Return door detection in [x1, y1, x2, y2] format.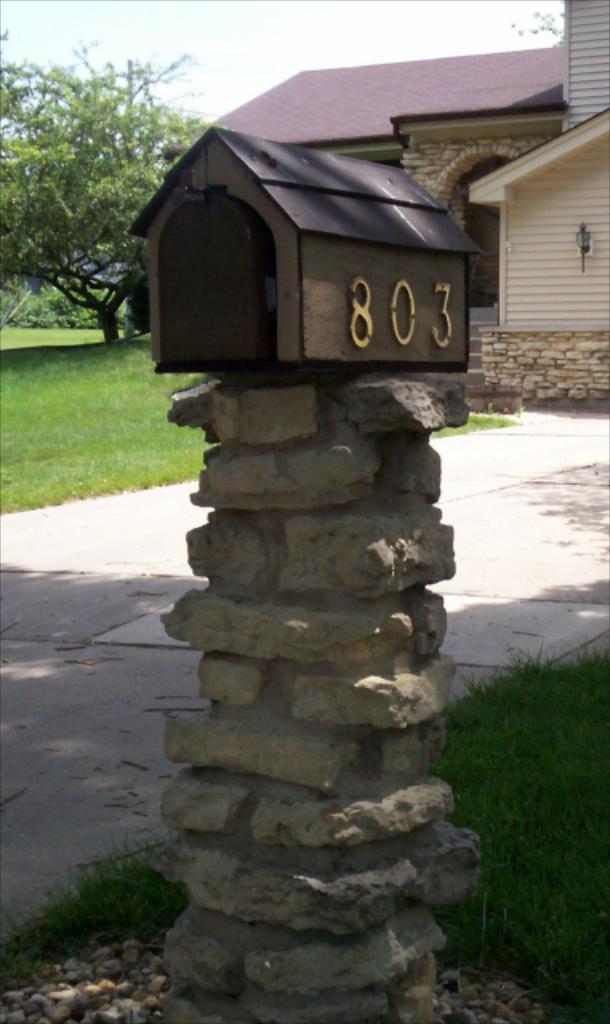
[464, 195, 498, 304].
